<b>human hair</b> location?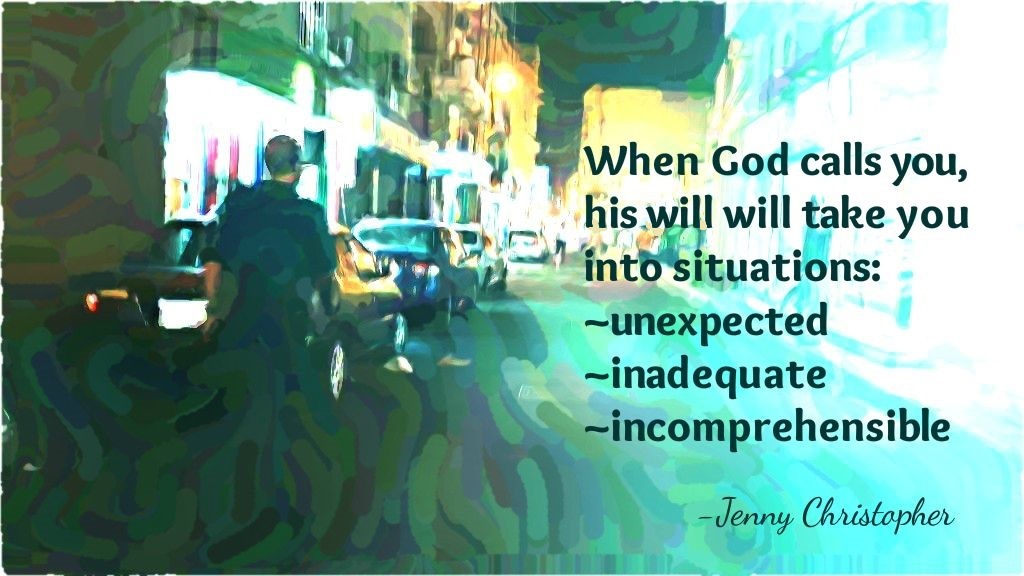
locate(260, 131, 304, 173)
